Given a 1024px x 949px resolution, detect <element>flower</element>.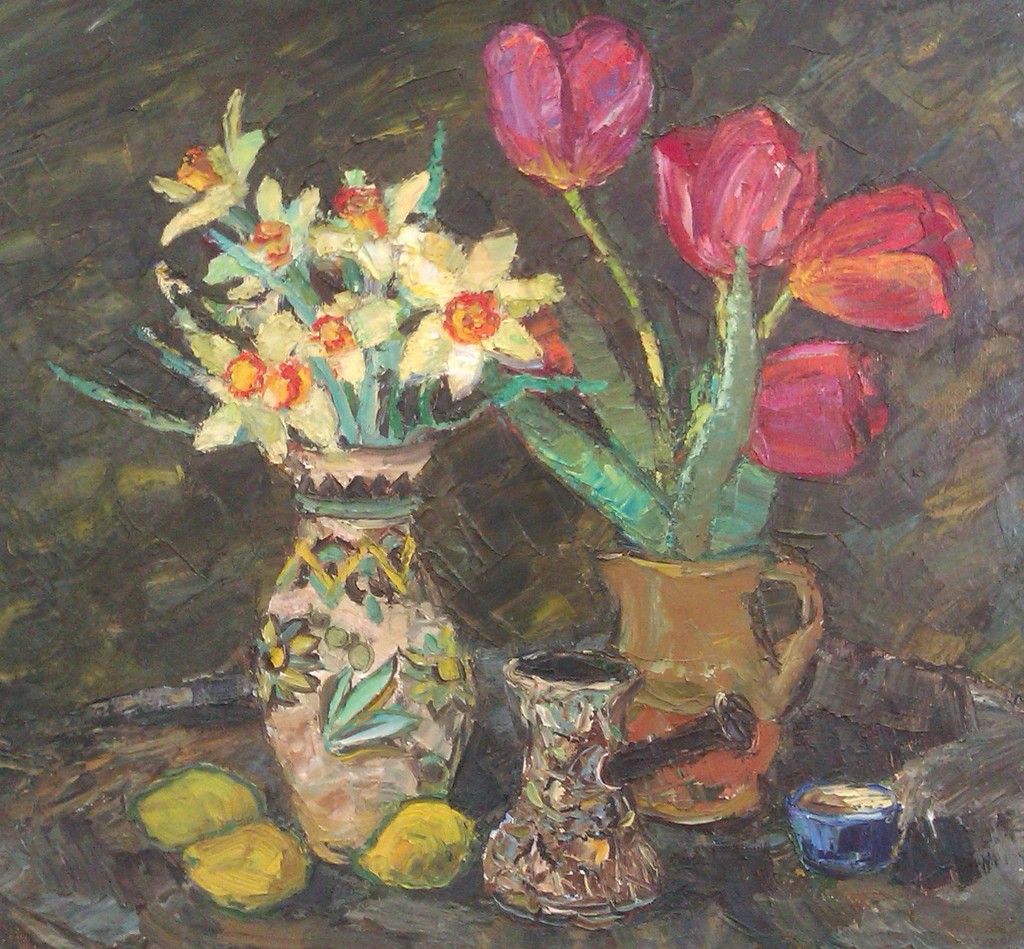
left=399, top=234, right=556, bottom=403.
